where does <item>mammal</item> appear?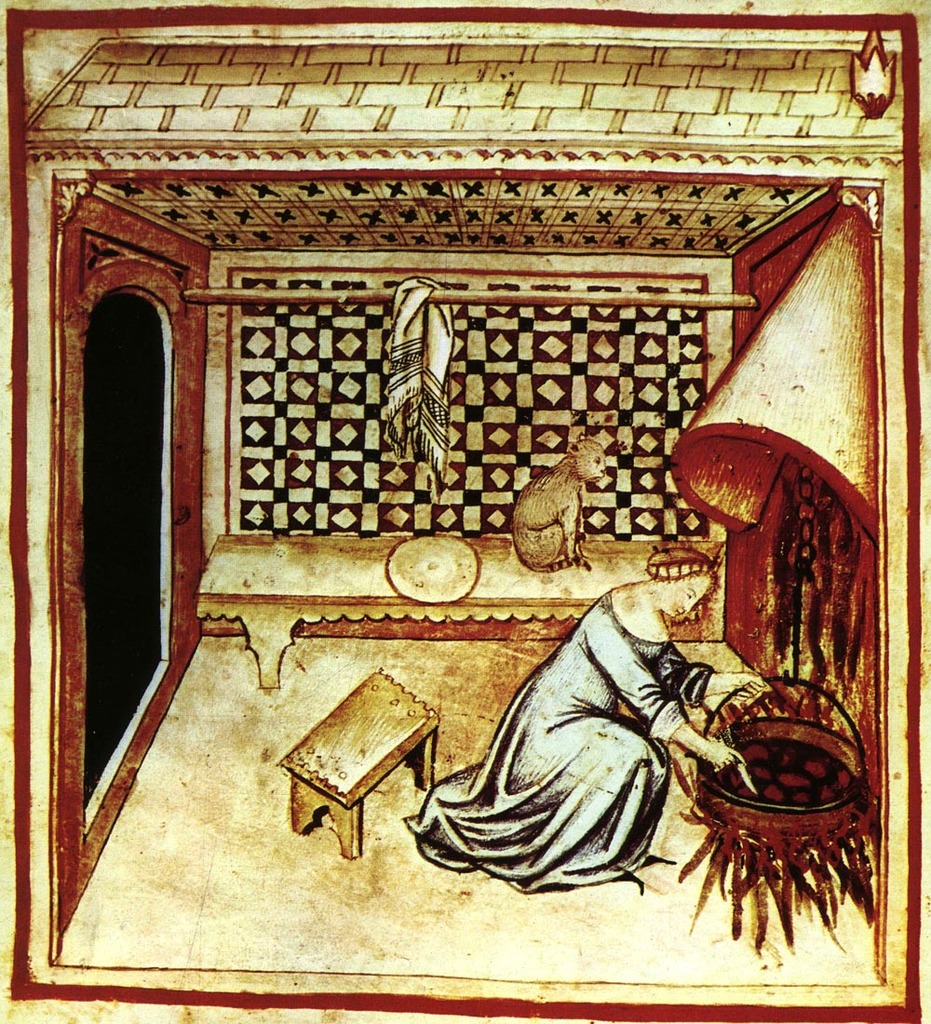
Appears at l=401, t=540, r=744, b=900.
